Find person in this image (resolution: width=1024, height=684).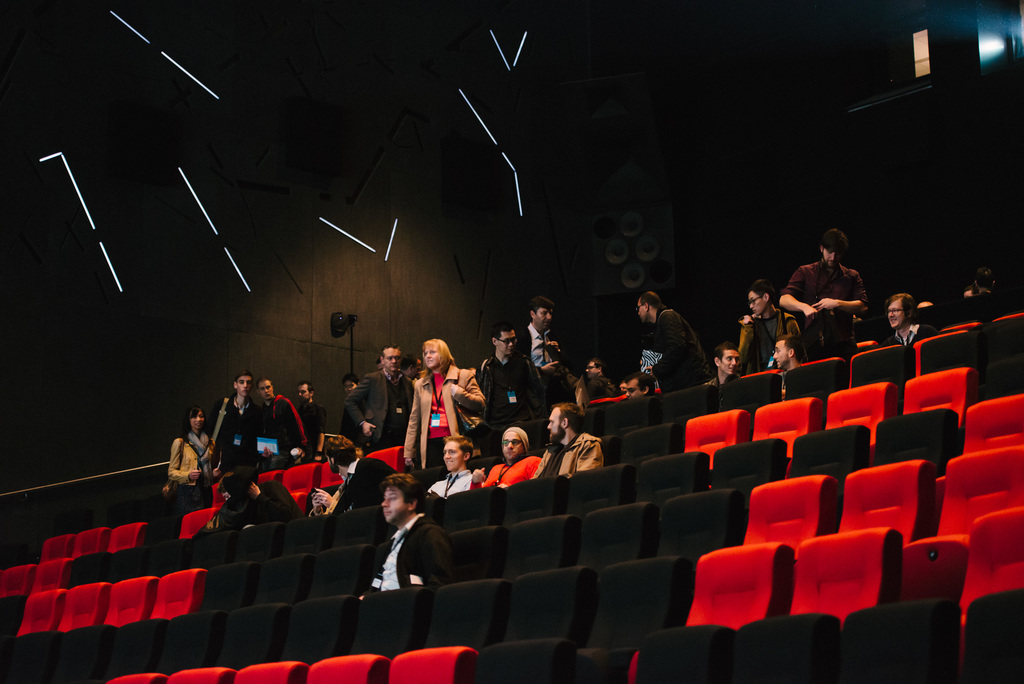
878 292 929 346.
